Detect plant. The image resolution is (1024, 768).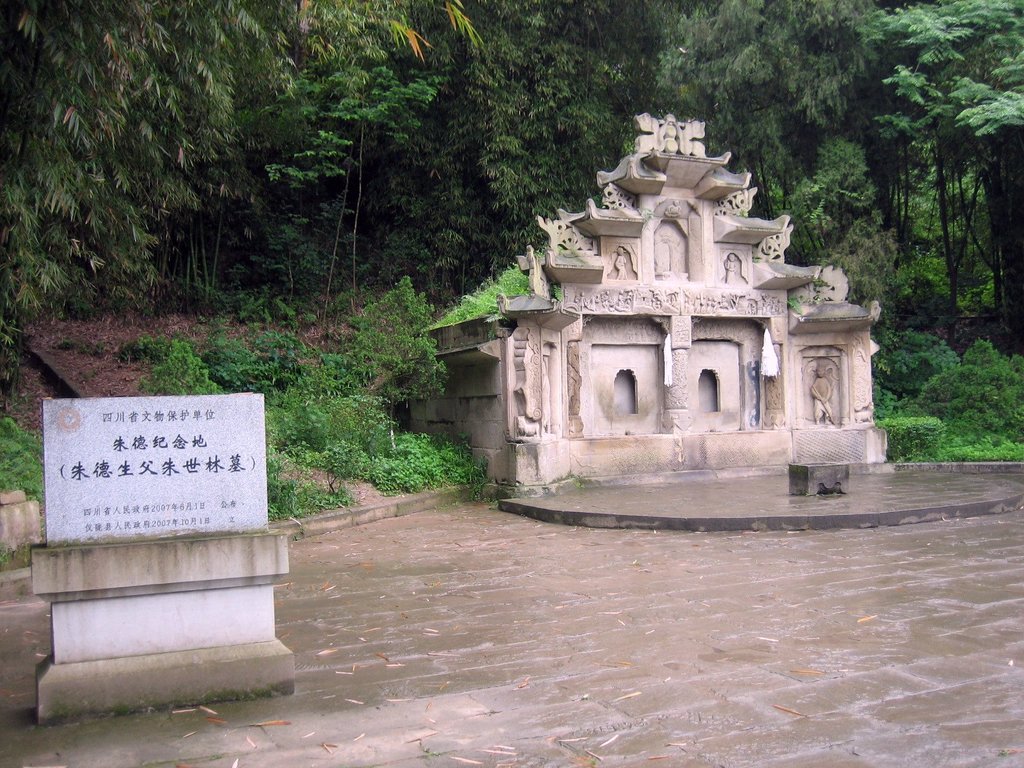
box=[266, 0, 452, 303].
